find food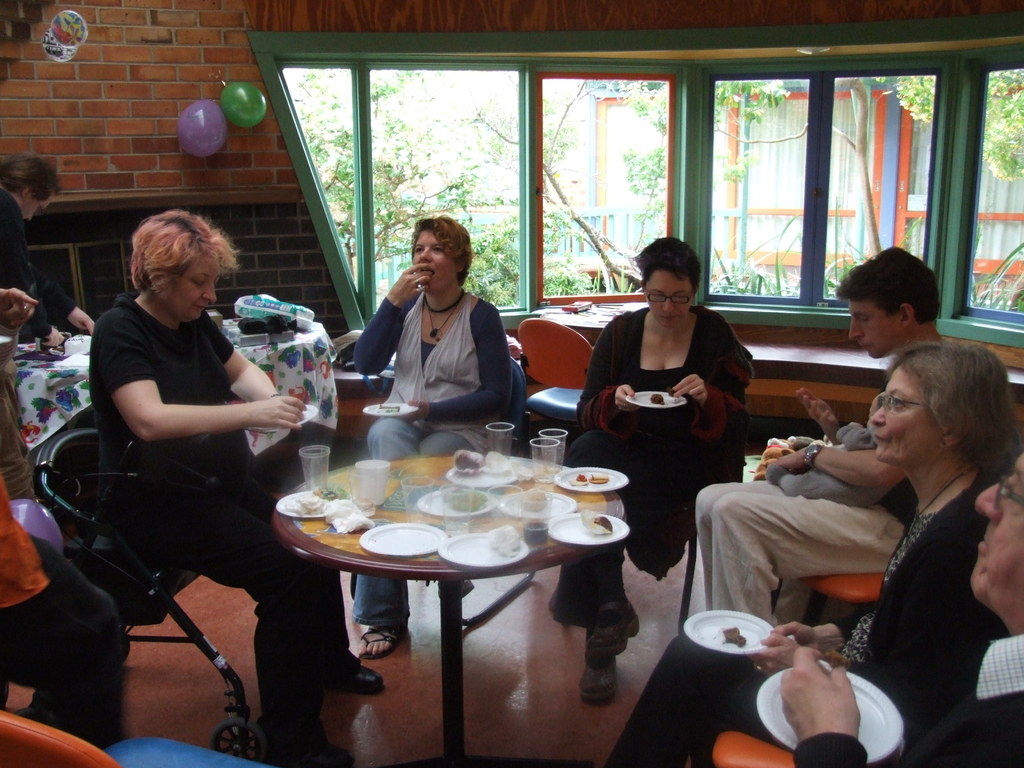
locate(720, 627, 744, 646)
